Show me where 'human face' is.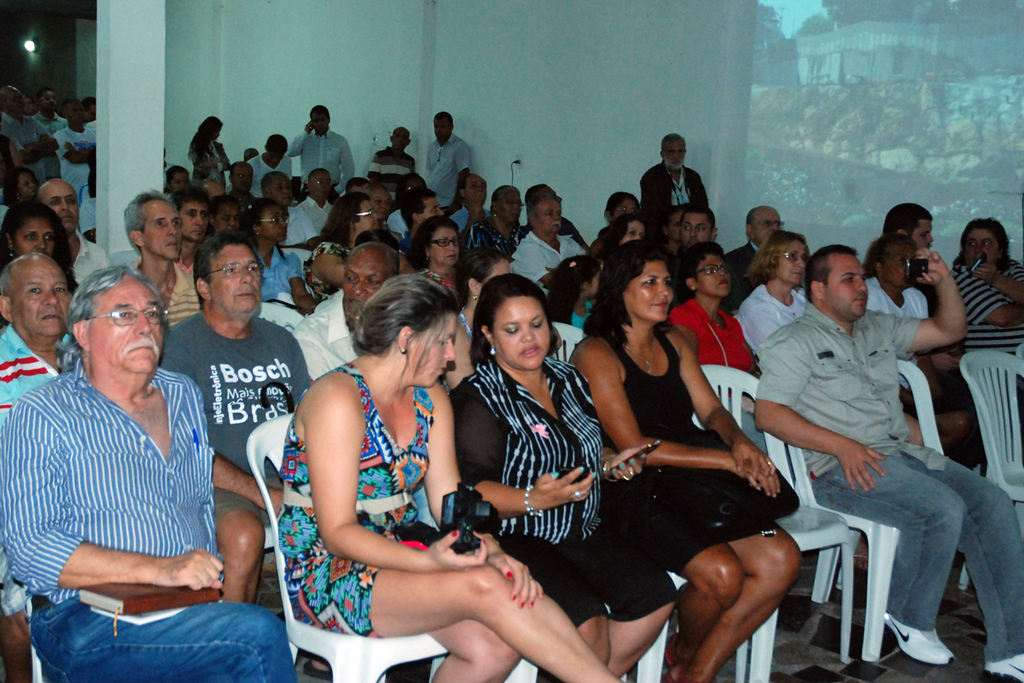
'human face' is at bbox(40, 92, 53, 114).
